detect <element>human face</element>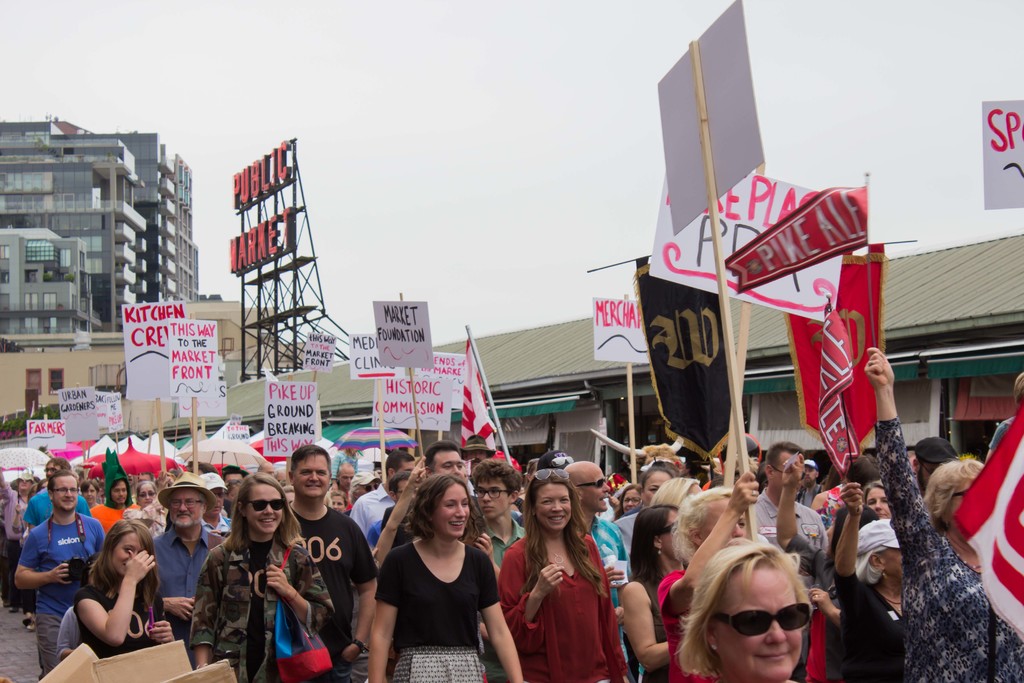
bbox=[86, 478, 96, 499]
